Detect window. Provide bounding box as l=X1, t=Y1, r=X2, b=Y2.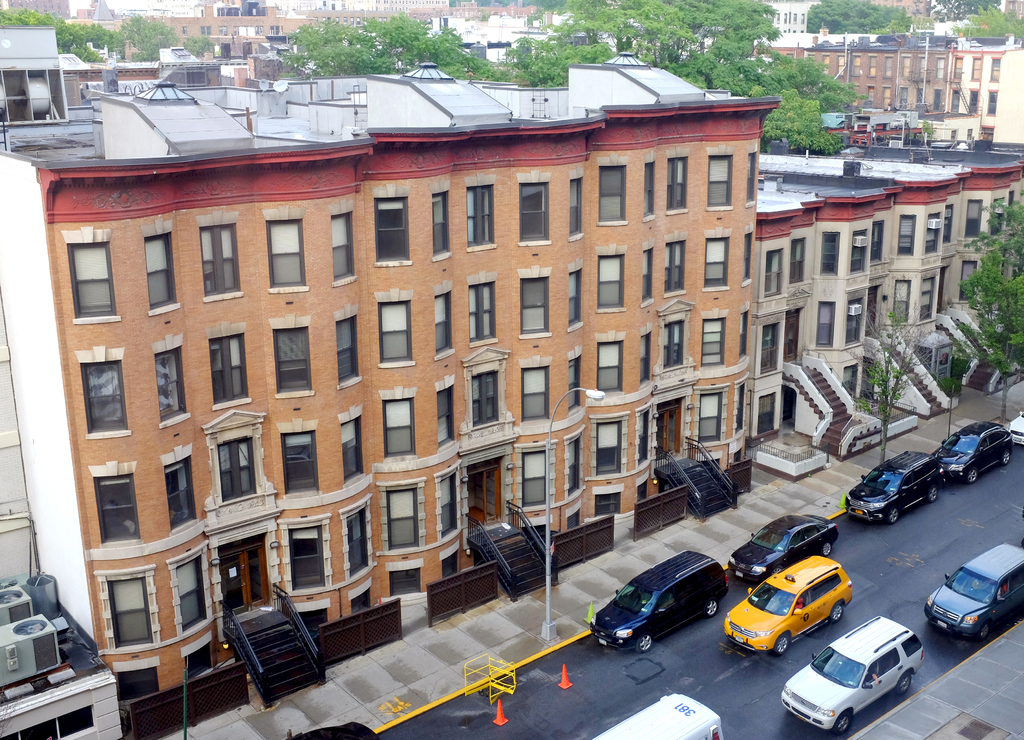
l=960, t=197, r=982, b=238.
